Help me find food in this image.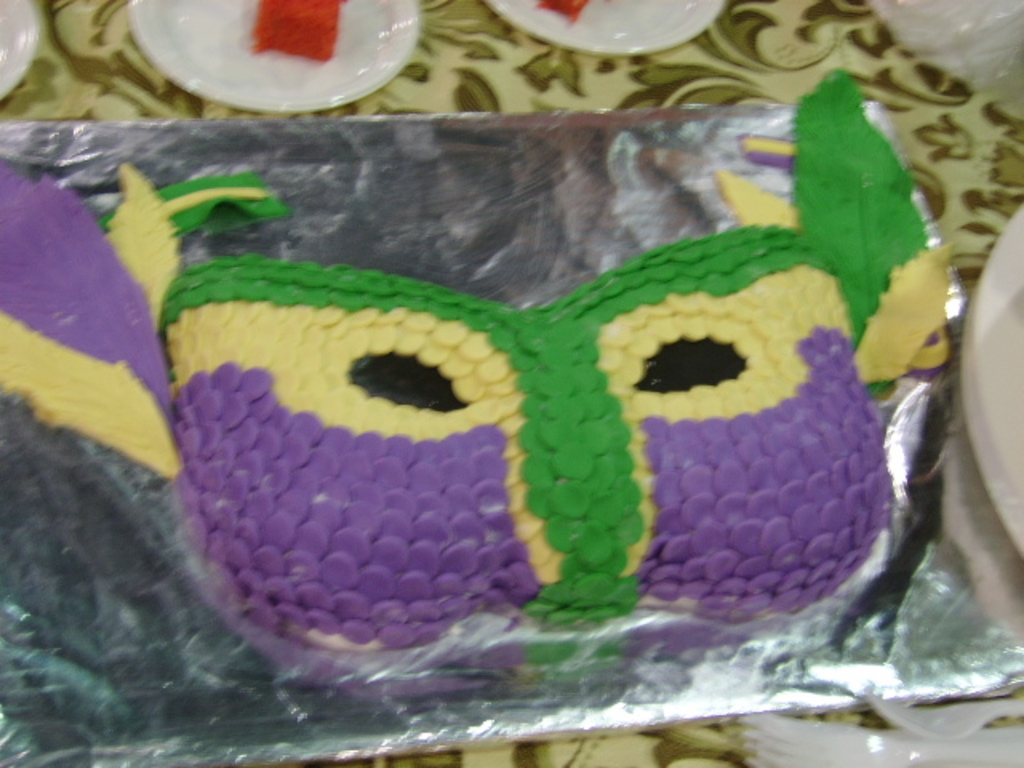
Found it: 248,0,349,56.
